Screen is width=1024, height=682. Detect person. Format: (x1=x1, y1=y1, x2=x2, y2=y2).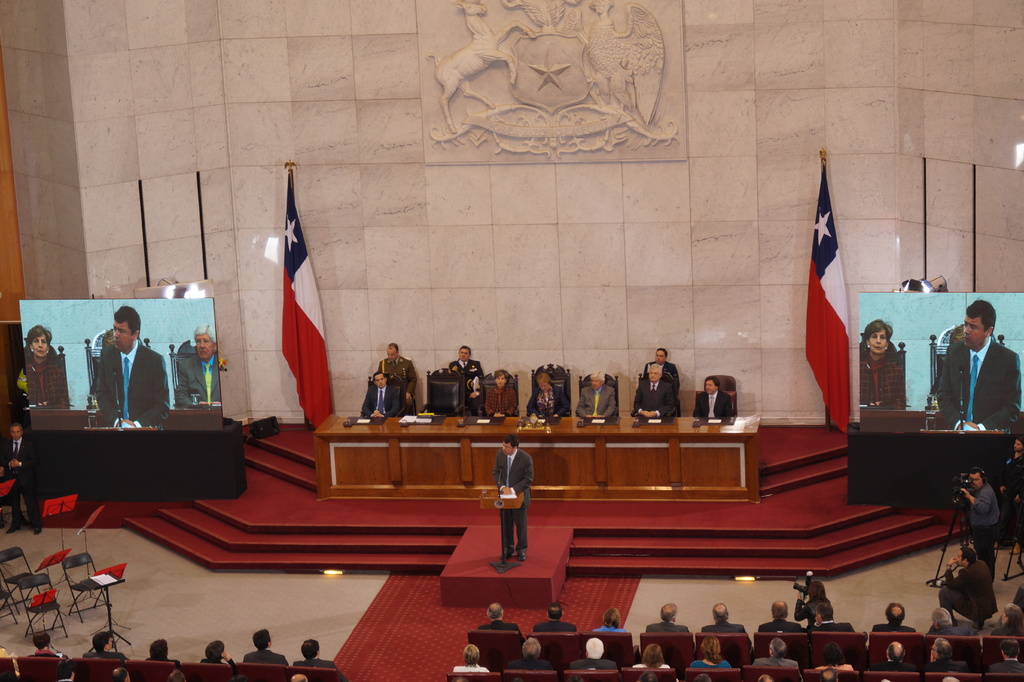
(x1=750, y1=635, x2=796, y2=669).
